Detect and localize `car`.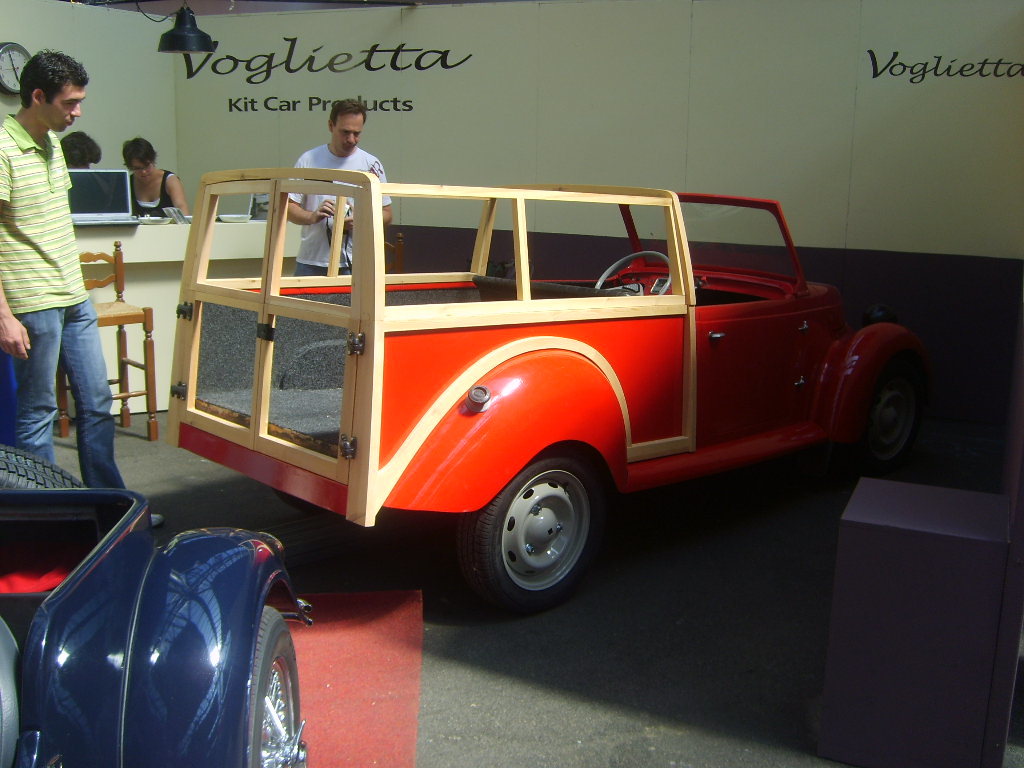
Localized at left=0, top=441, right=307, bottom=767.
